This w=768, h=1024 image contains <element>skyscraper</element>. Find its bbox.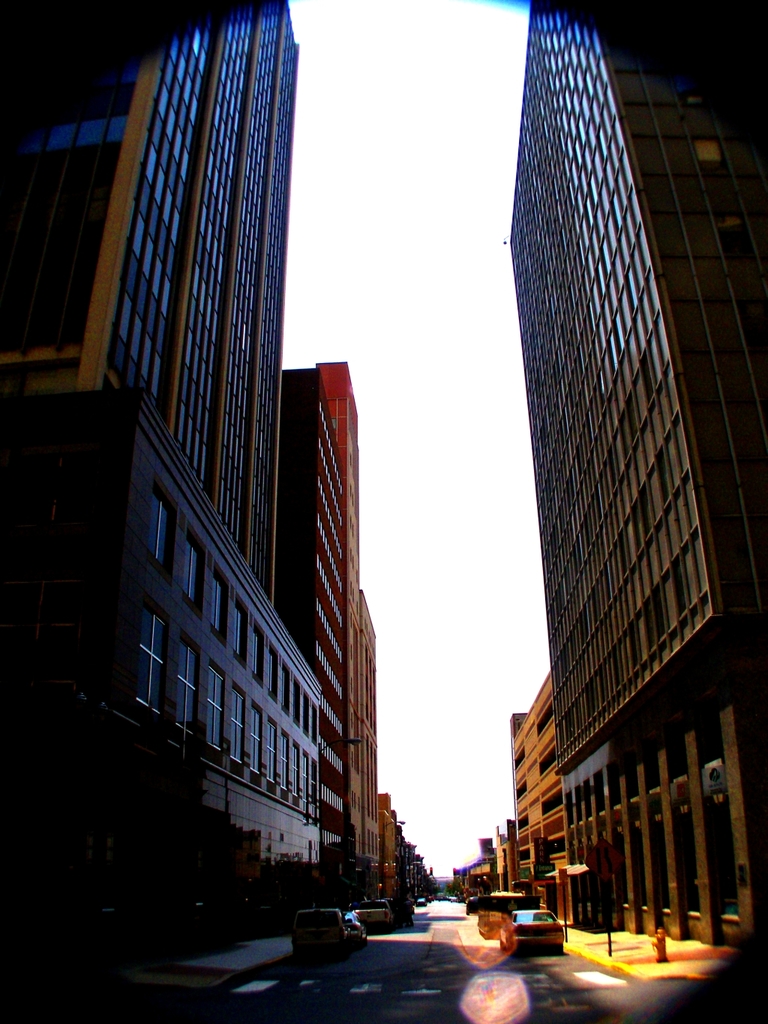
region(504, 0, 755, 945).
